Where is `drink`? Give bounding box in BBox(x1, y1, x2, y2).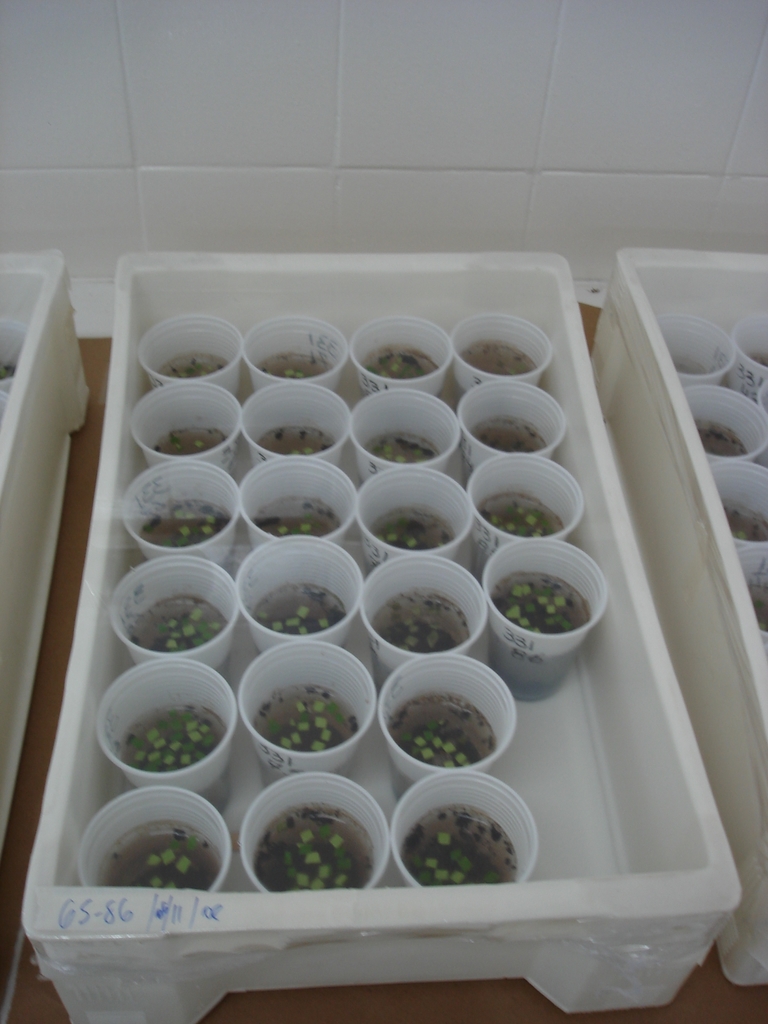
BBox(117, 700, 224, 774).
